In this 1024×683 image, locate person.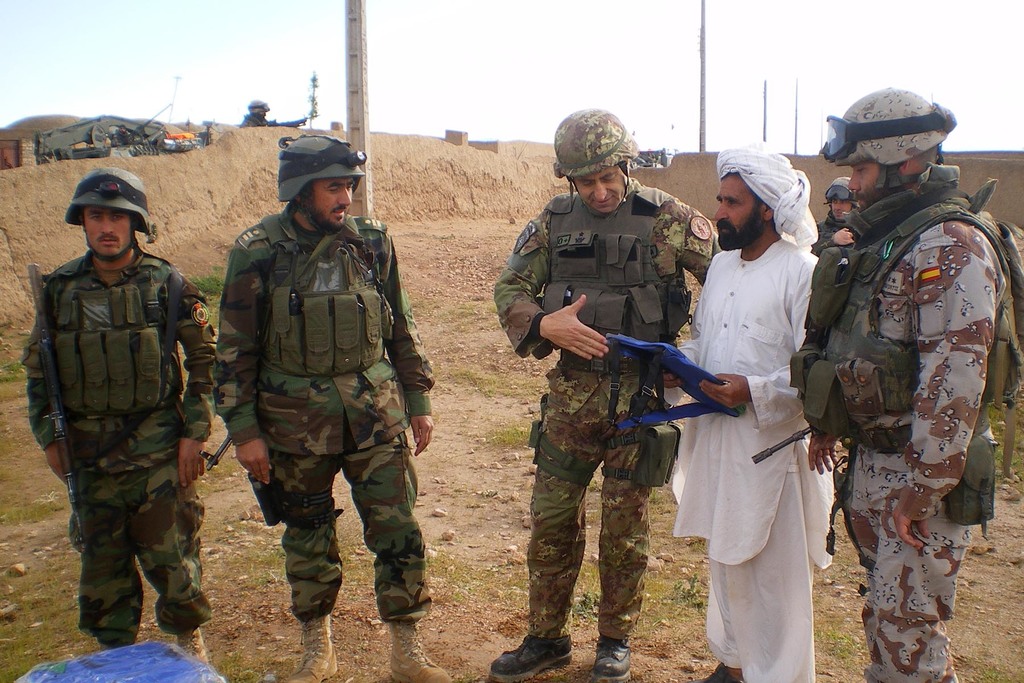
Bounding box: x1=18 y1=171 x2=218 y2=659.
